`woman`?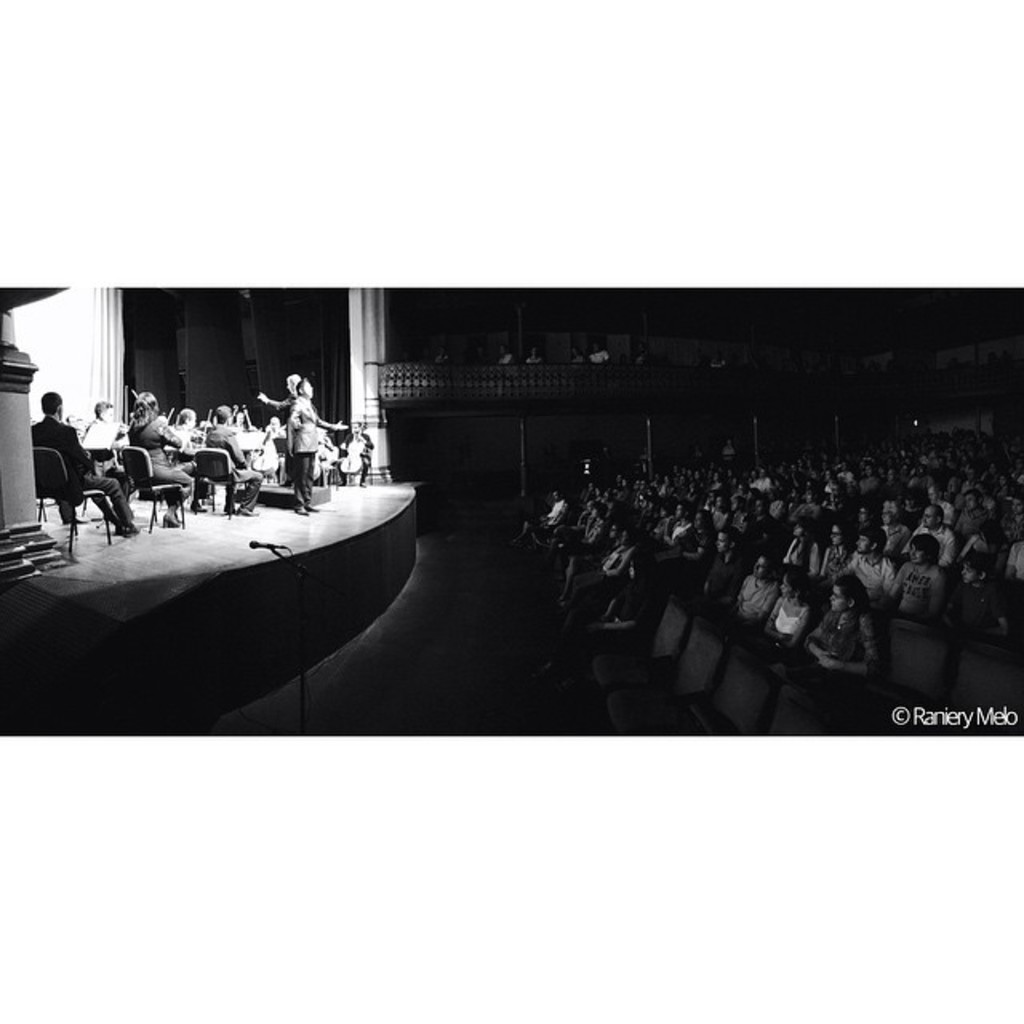
762,570,814,658
